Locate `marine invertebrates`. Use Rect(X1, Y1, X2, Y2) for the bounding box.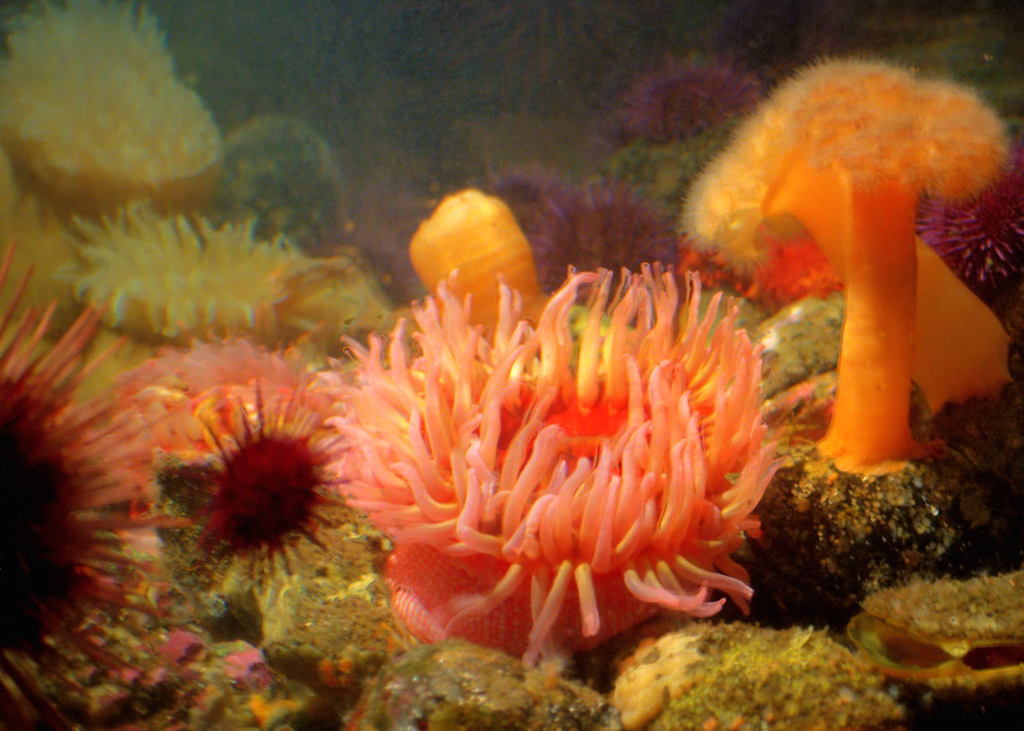
Rect(208, 108, 373, 240).
